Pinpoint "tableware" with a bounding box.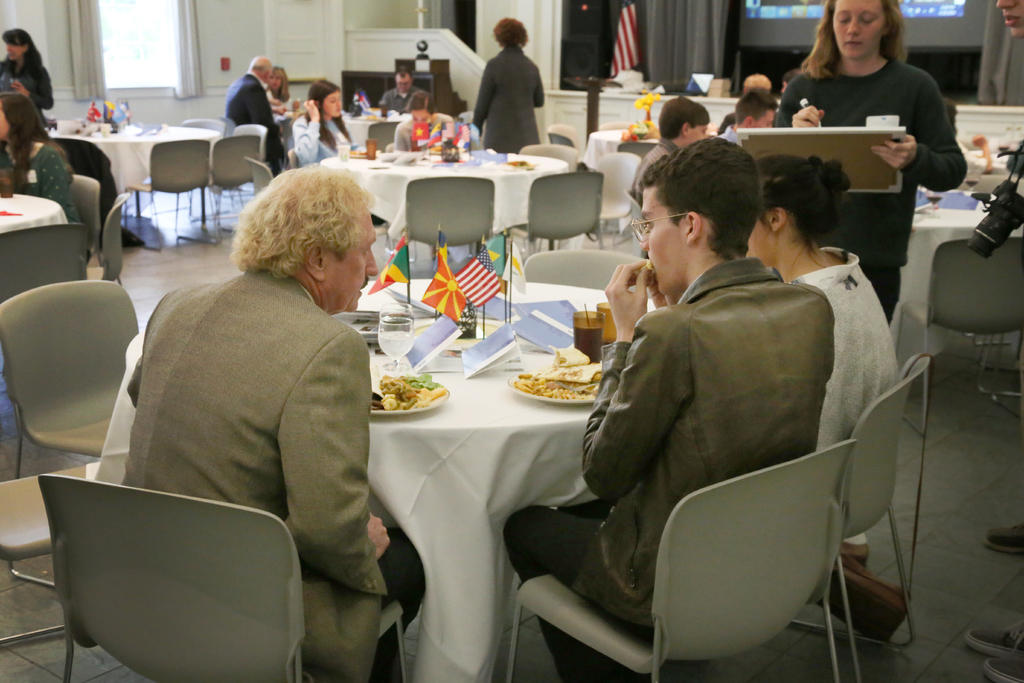
(0,168,18,201).
